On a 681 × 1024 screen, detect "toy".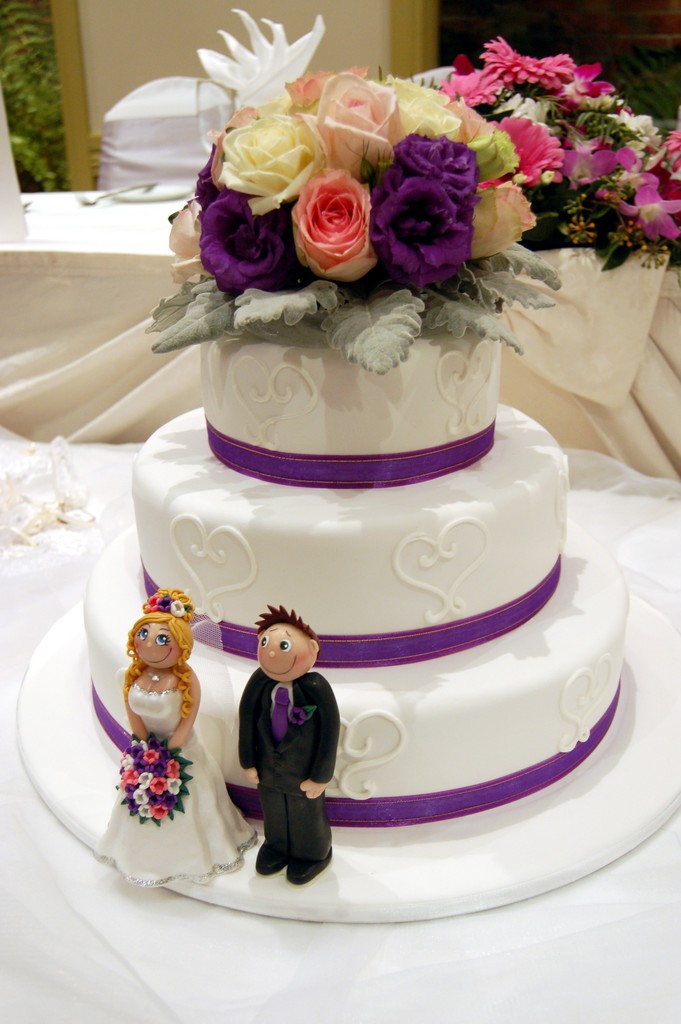
[x1=86, y1=591, x2=243, y2=883].
